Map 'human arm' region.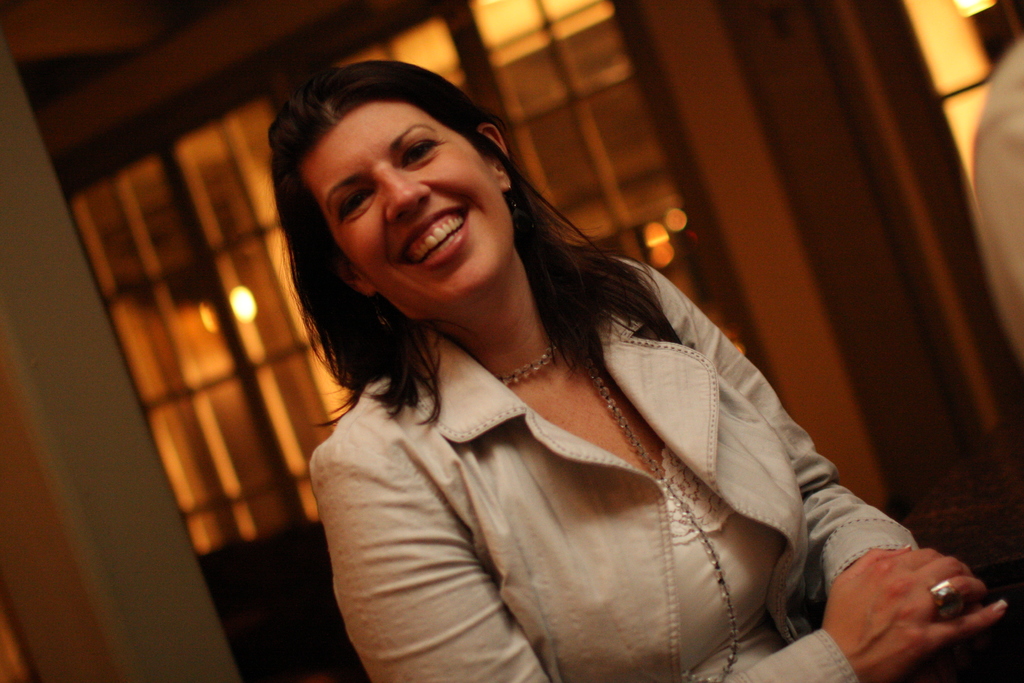
Mapped to Rect(310, 440, 1008, 682).
